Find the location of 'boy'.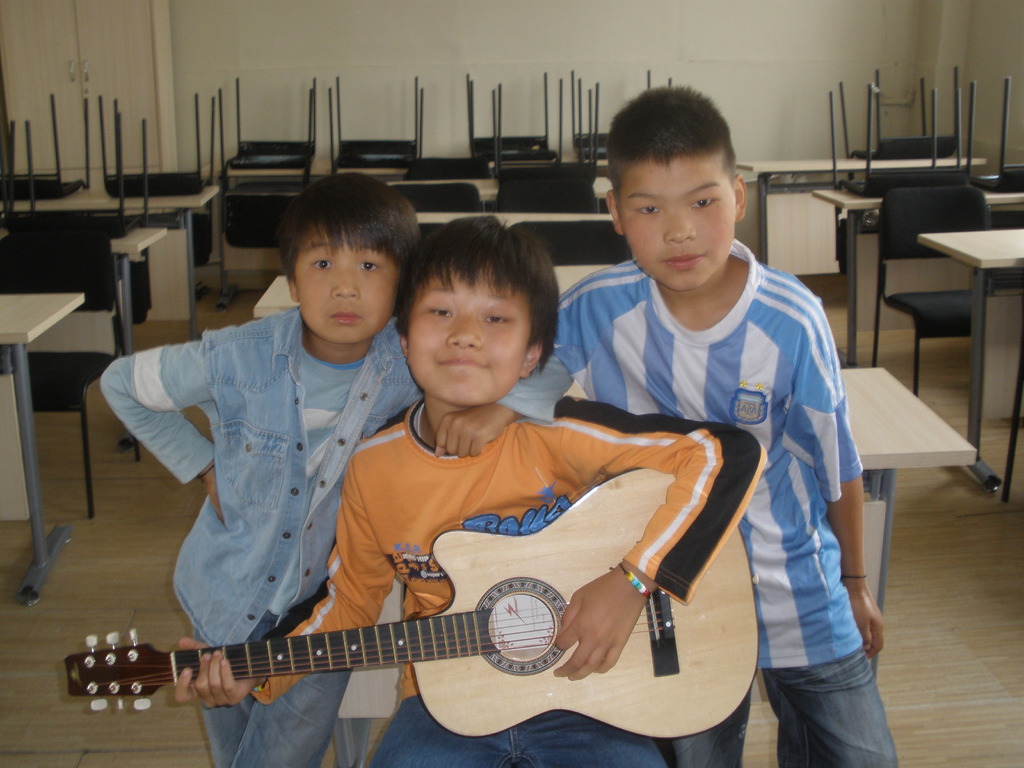
Location: bbox=(170, 214, 767, 767).
